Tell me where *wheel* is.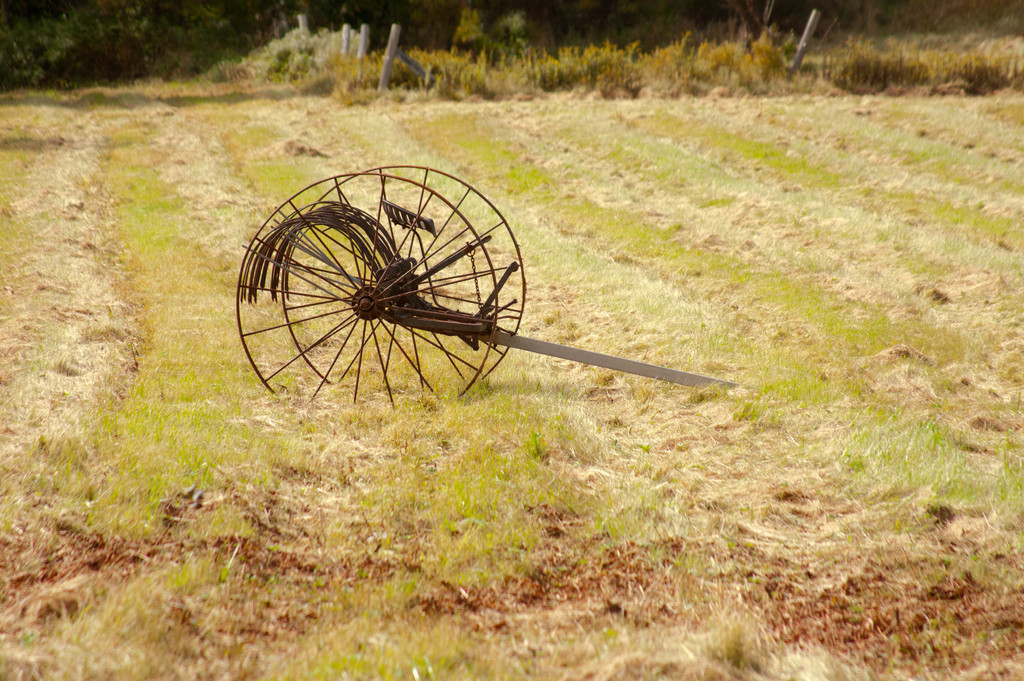
*wheel* is at BBox(277, 159, 527, 394).
